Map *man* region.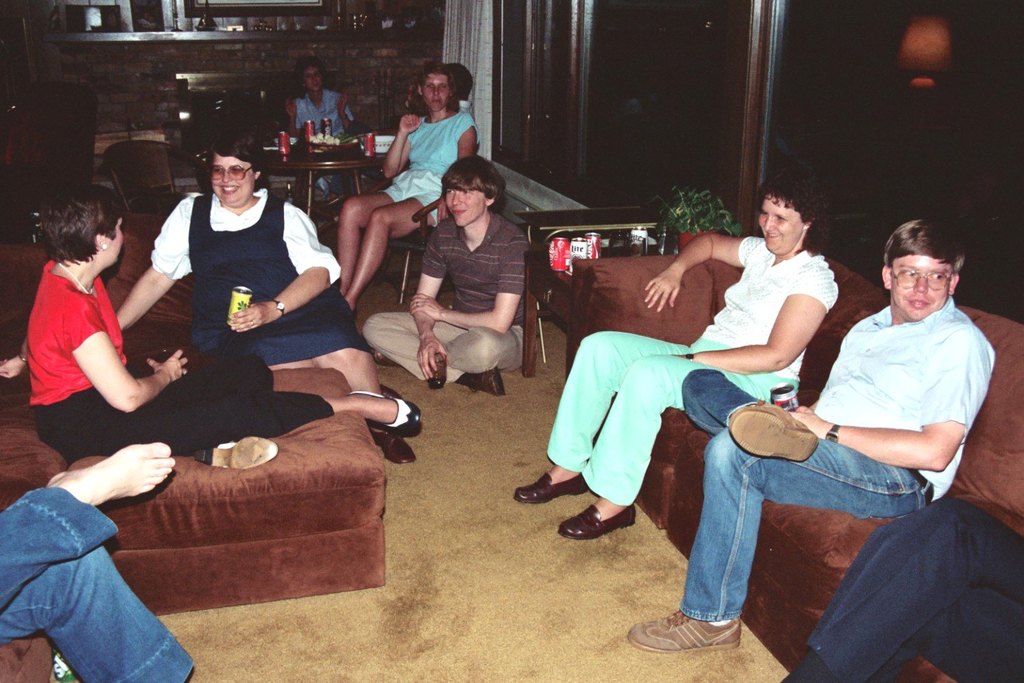
Mapped to 773/499/1023/682.
